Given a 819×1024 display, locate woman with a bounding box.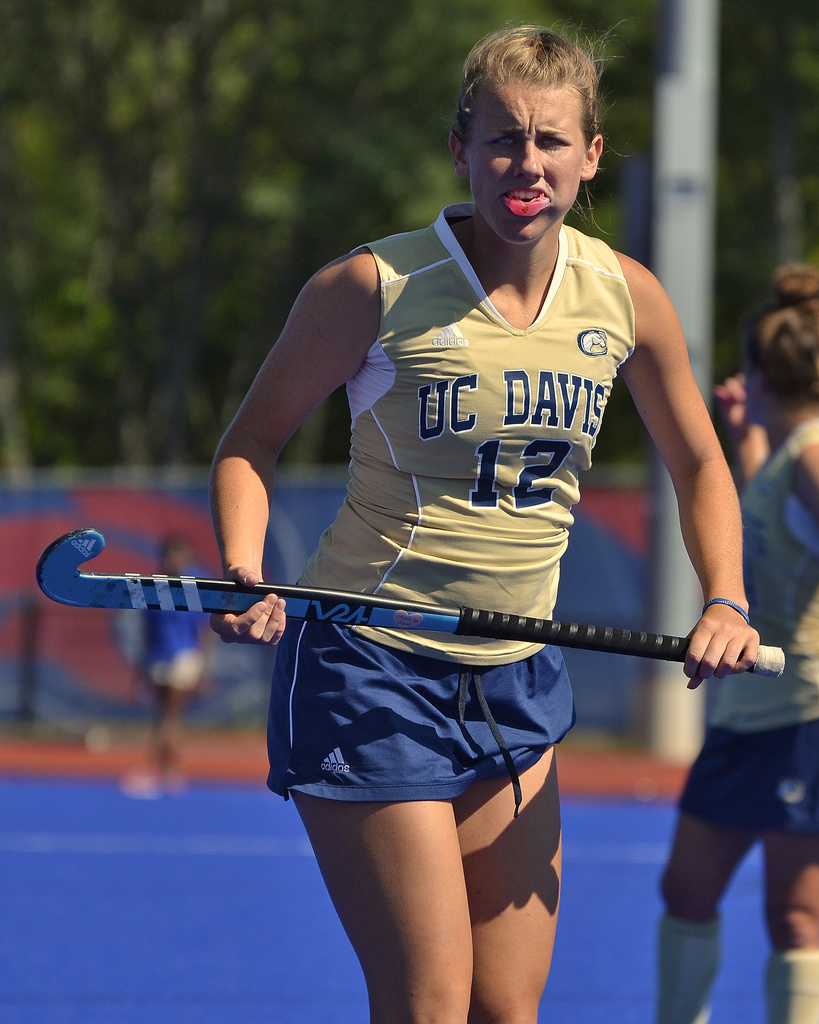
Located: <region>160, 35, 740, 1014</region>.
